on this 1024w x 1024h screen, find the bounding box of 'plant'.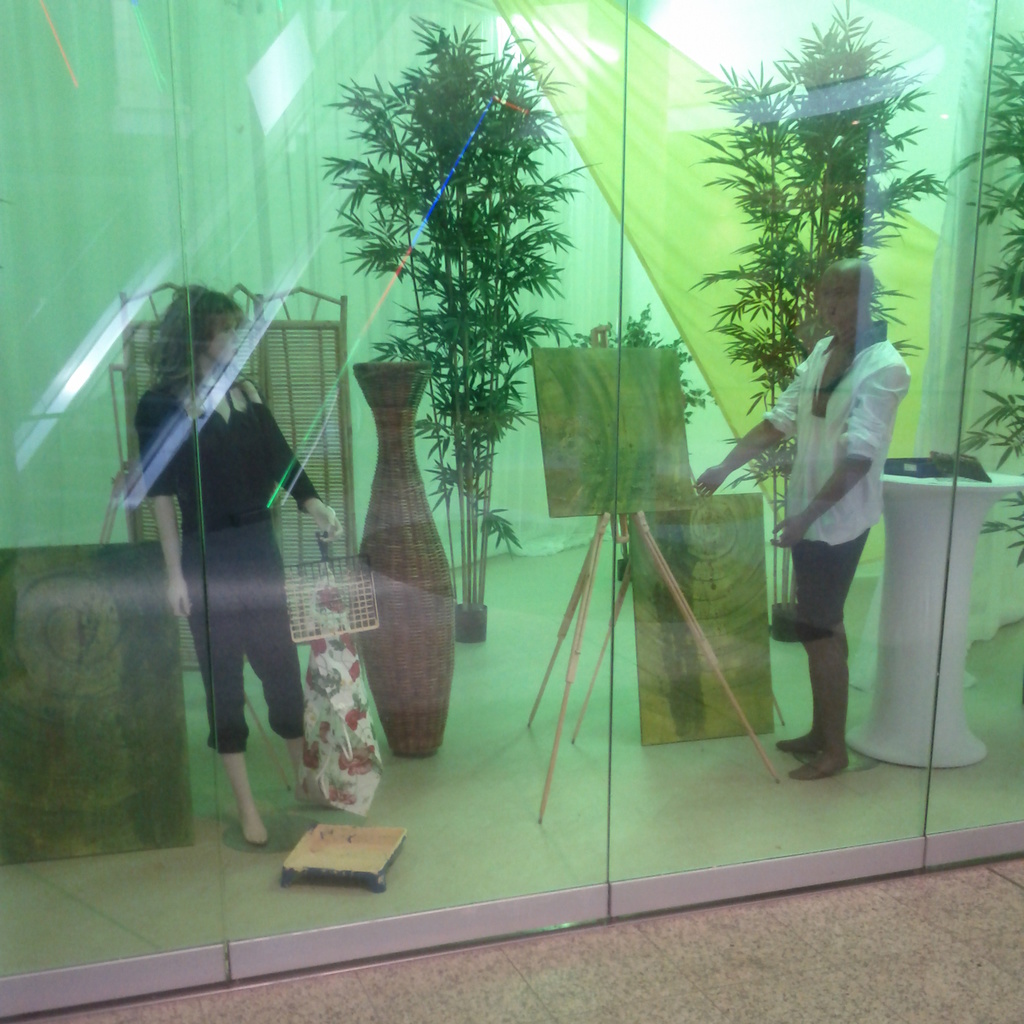
Bounding box: box=[322, 9, 591, 606].
